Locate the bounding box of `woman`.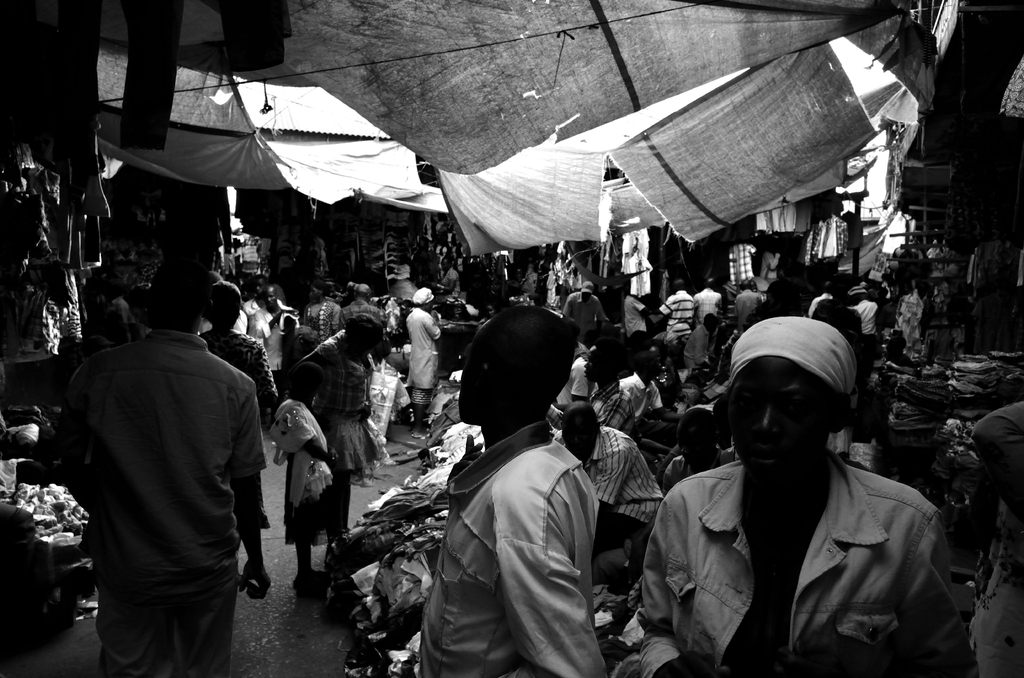
Bounding box: 404/285/445/446.
